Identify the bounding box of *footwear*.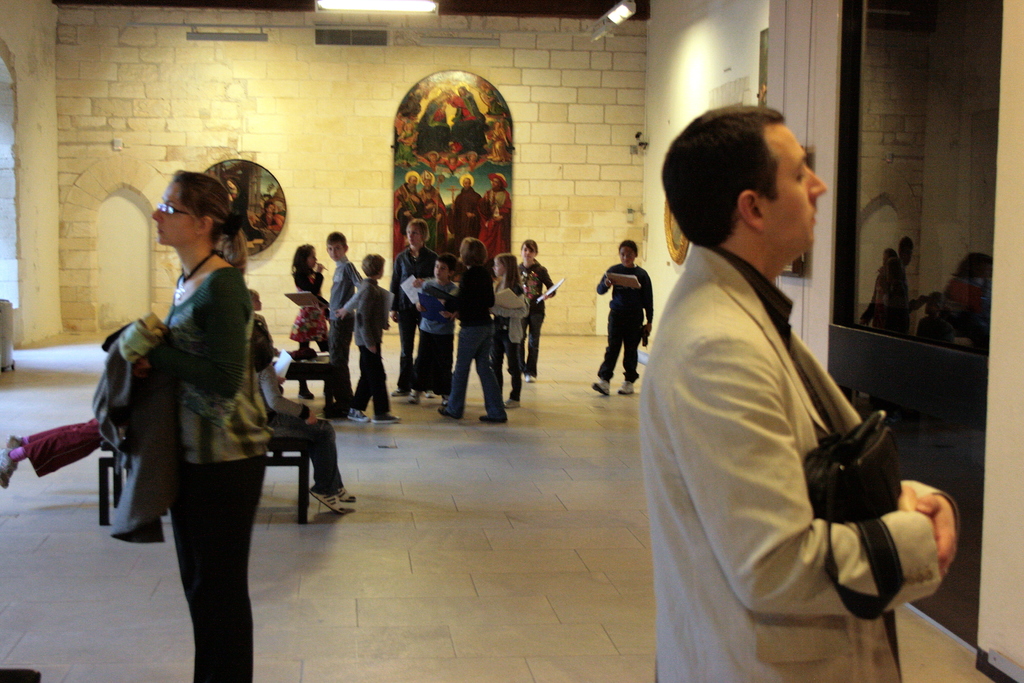
crop(476, 408, 502, 423).
